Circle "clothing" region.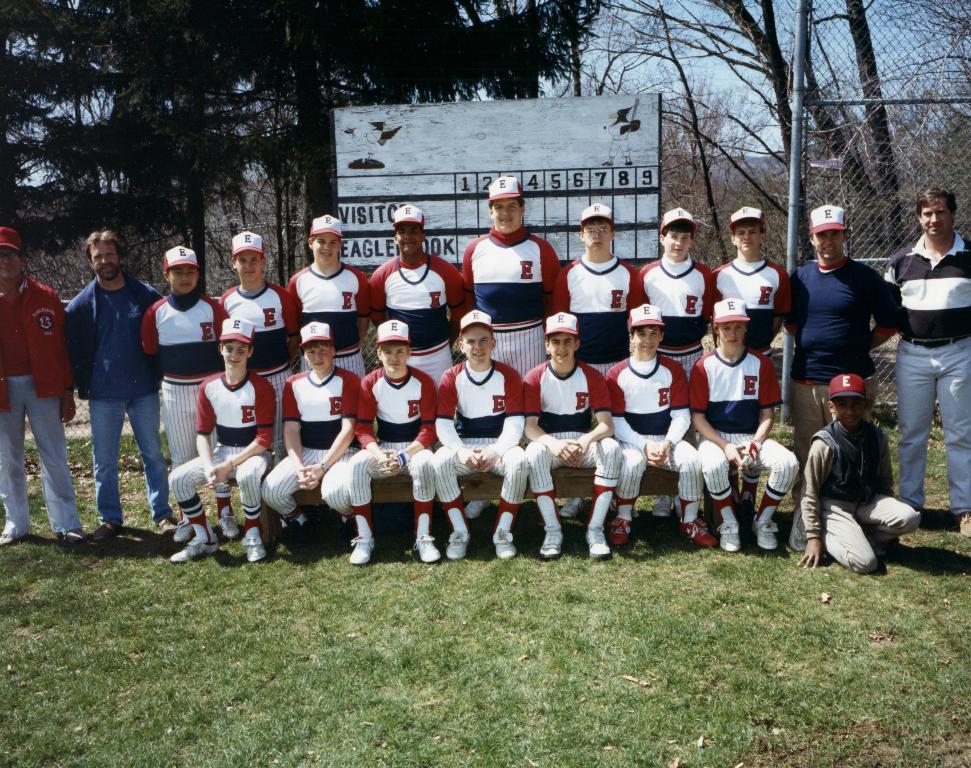
Region: x1=141 y1=286 x2=232 y2=471.
